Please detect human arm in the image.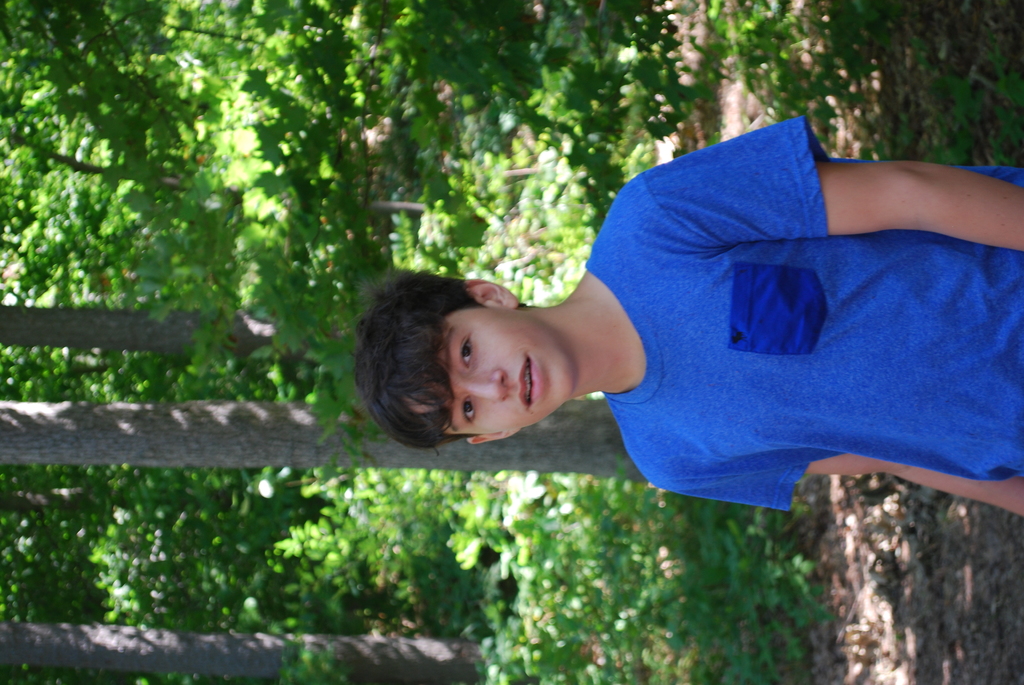
(649, 450, 1023, 521).
